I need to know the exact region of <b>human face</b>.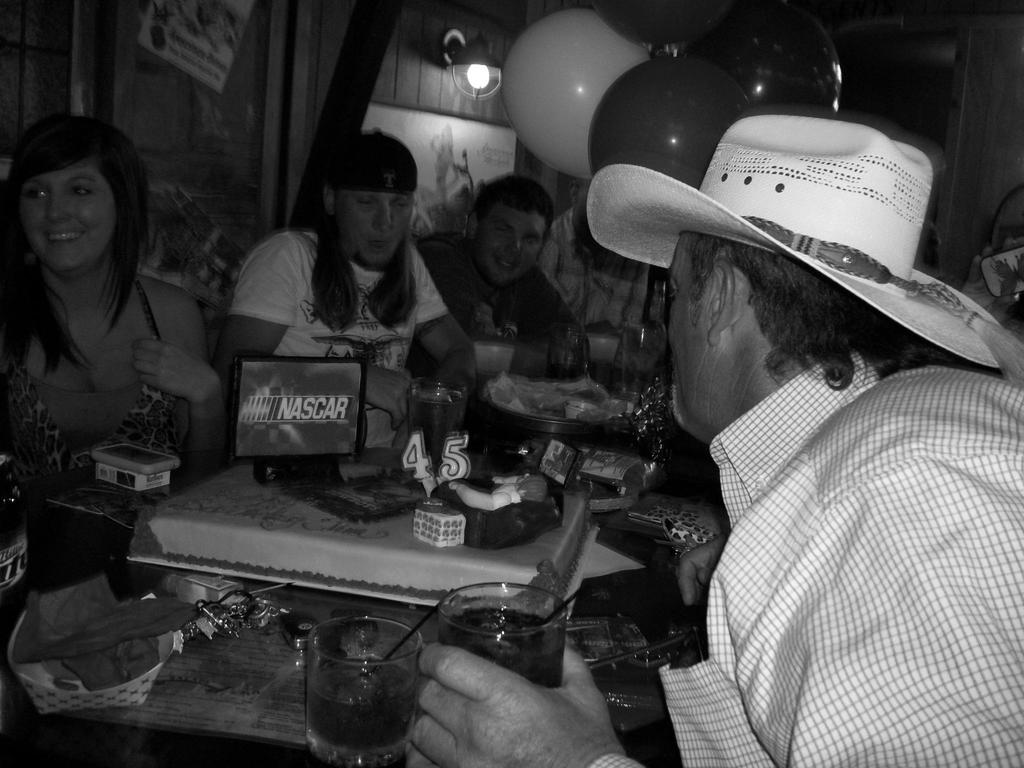
Region: {"x1": 23, "y1": 154, "x2": 112, "y2": 276}.
